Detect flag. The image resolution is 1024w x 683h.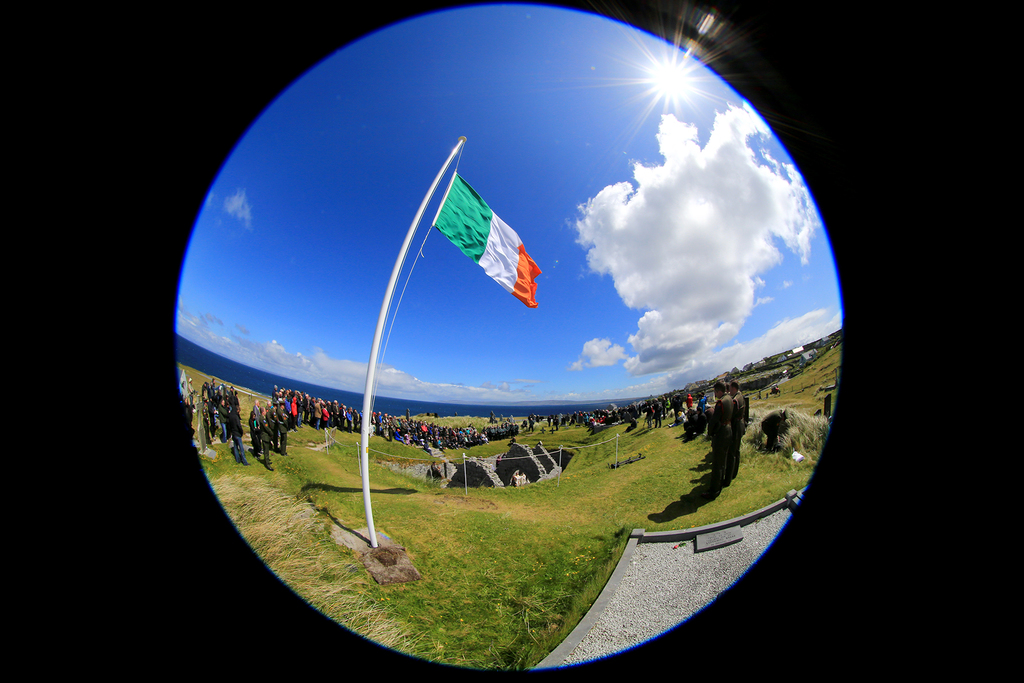
x1=431, y1=171, x2=545, y2=310.
